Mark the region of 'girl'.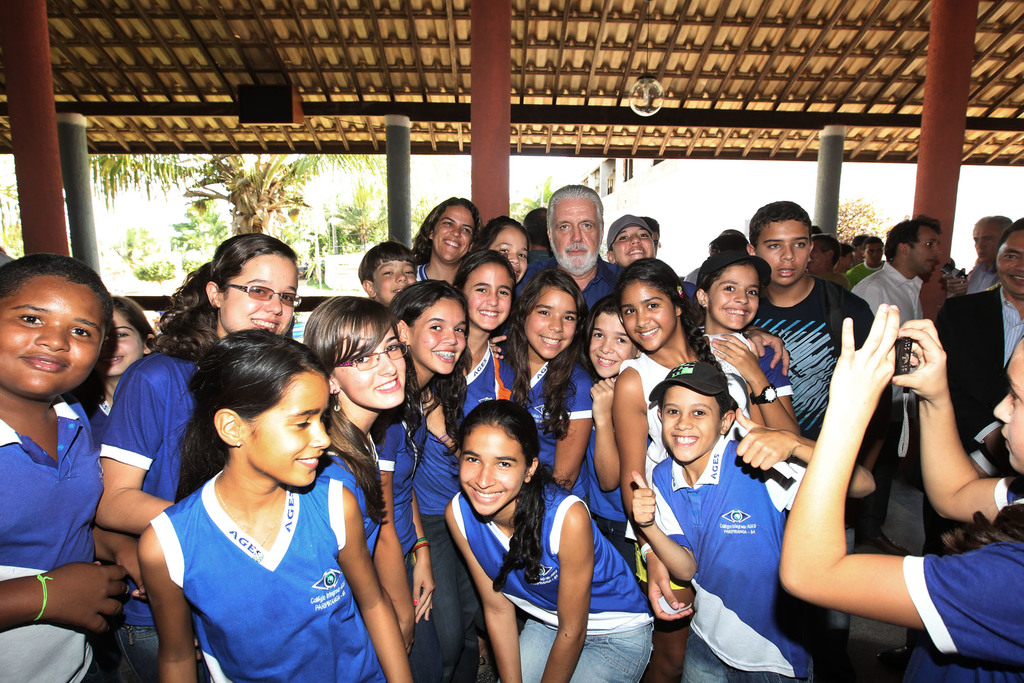
Region: 0,250,124,682.
